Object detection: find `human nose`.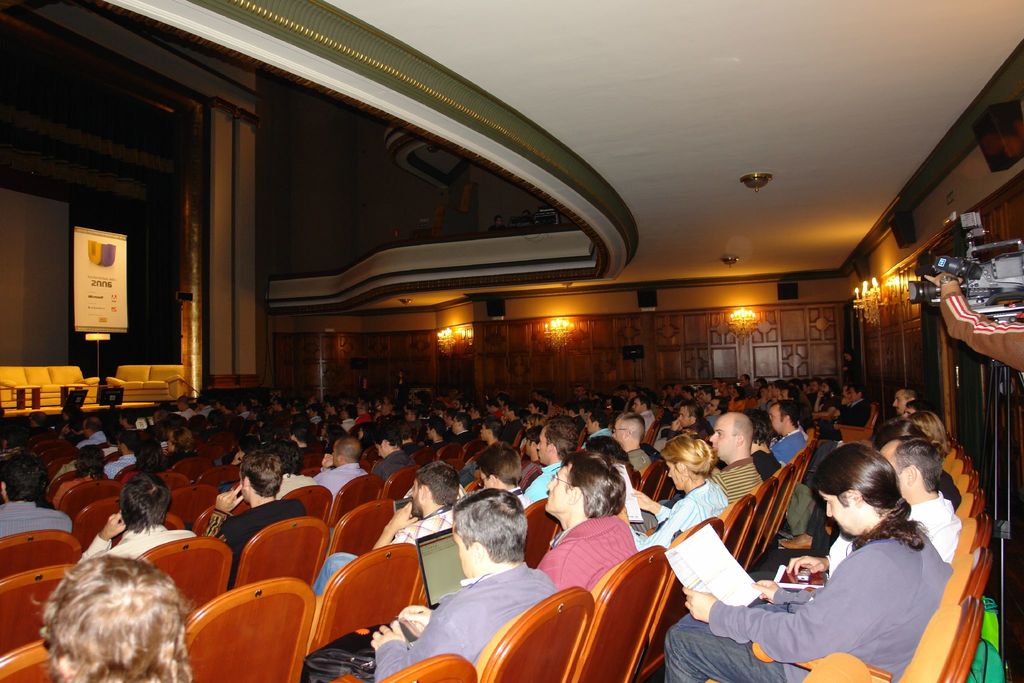
[left=669, top=472, right=675, bottom=475].
